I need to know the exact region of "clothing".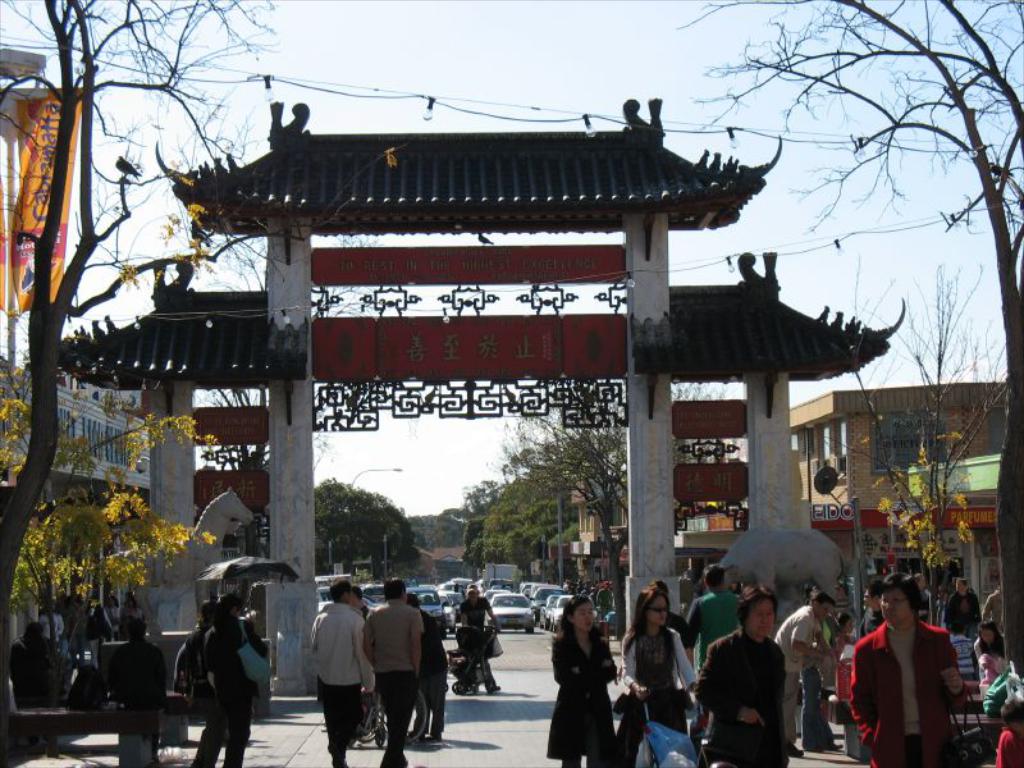
Region: 950,585,987,641.
